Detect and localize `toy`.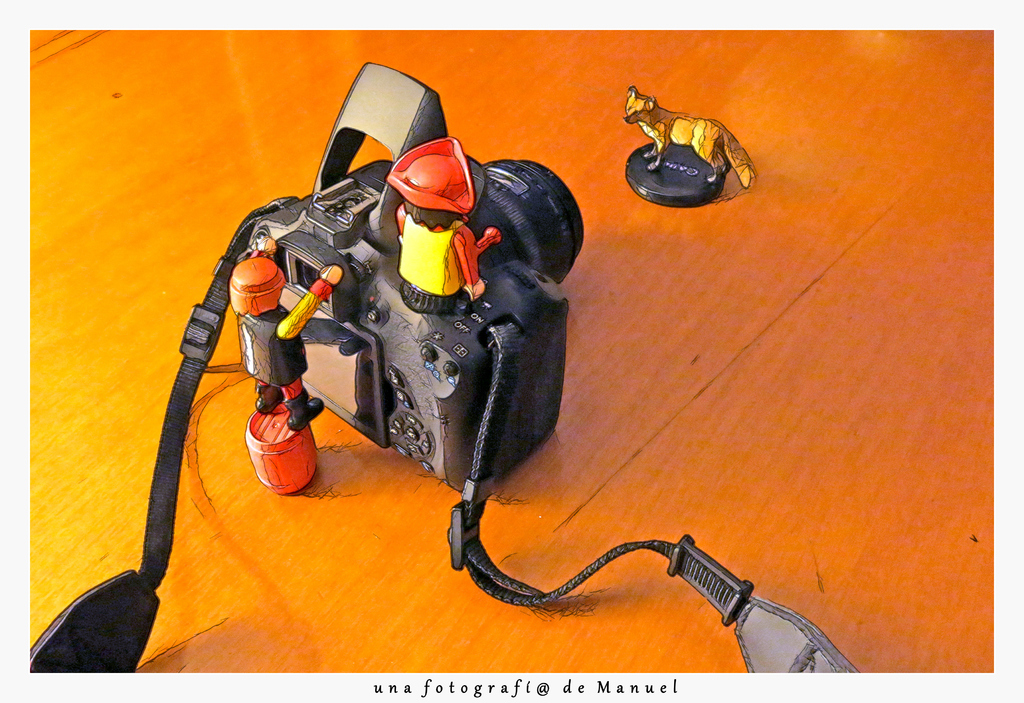
Localized at Rect(229, 230, 344, 497).
